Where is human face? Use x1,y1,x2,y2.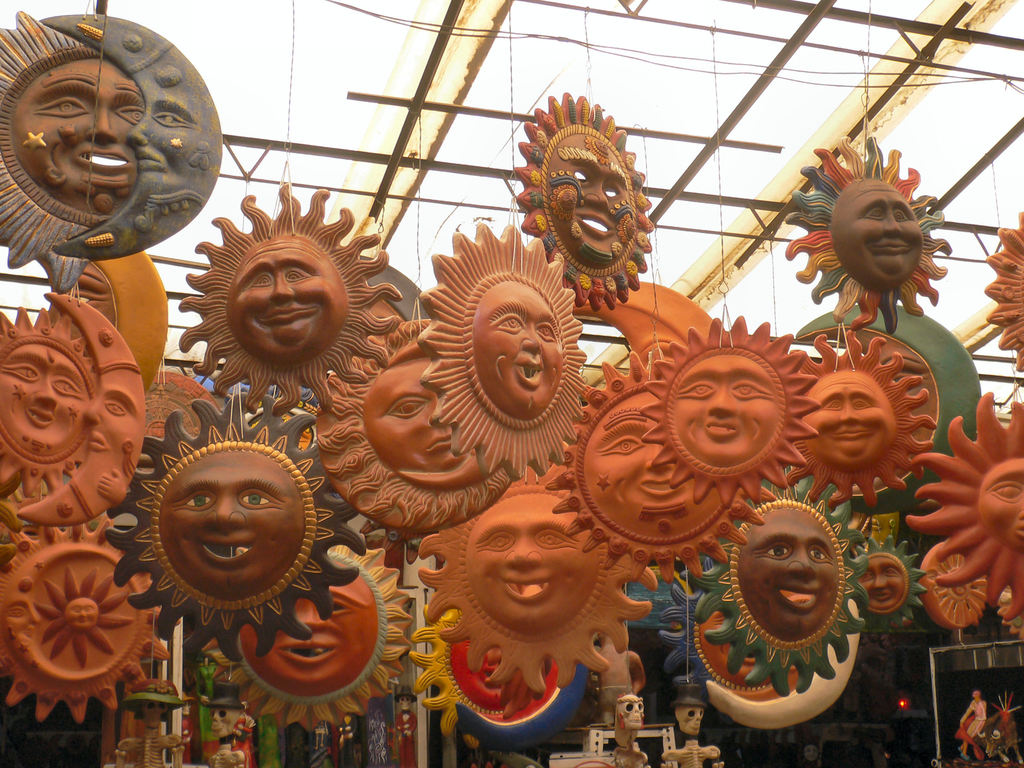
668,353,789,463.
